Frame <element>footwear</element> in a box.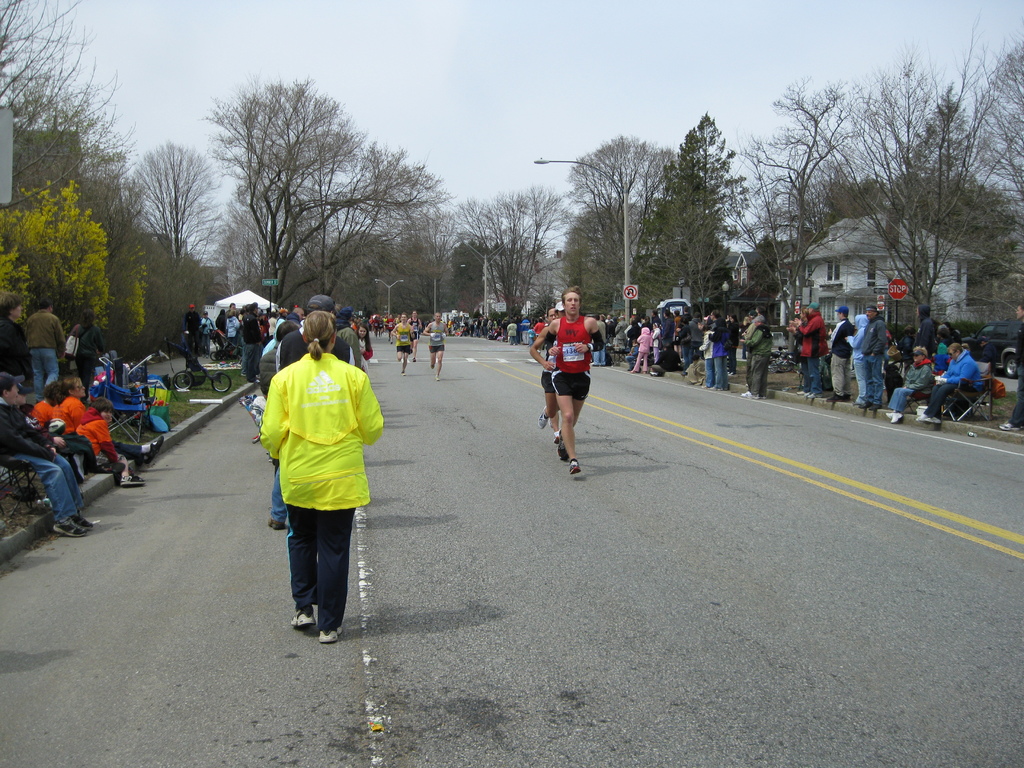
BBox(857, 399, 881, 412).
